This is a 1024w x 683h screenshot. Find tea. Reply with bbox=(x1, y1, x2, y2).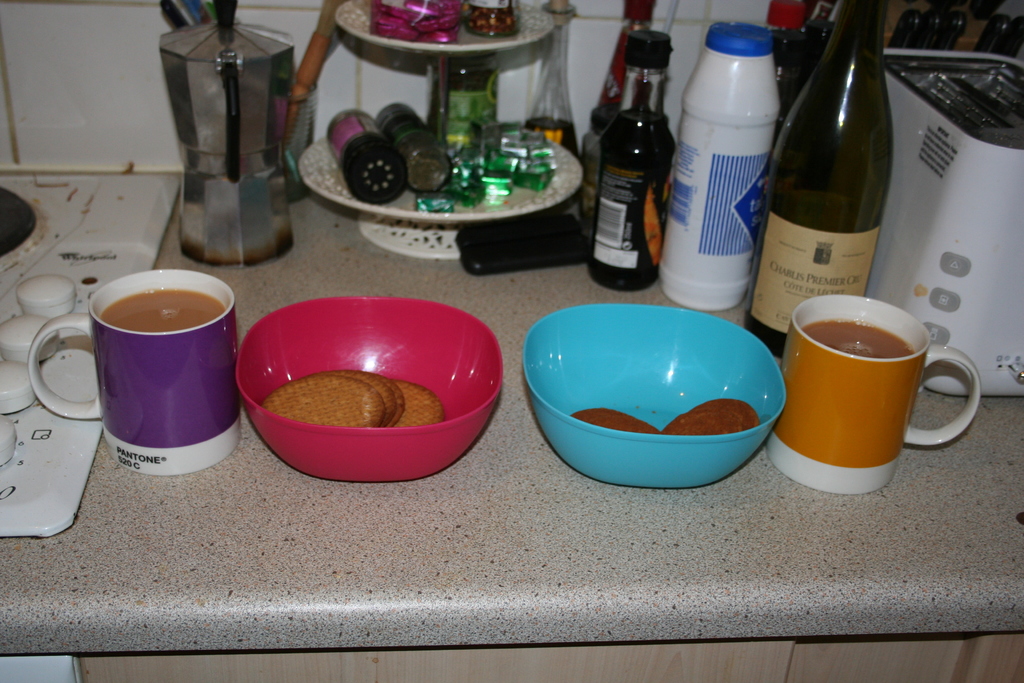
bbox=(97, 288, 221, 333).
